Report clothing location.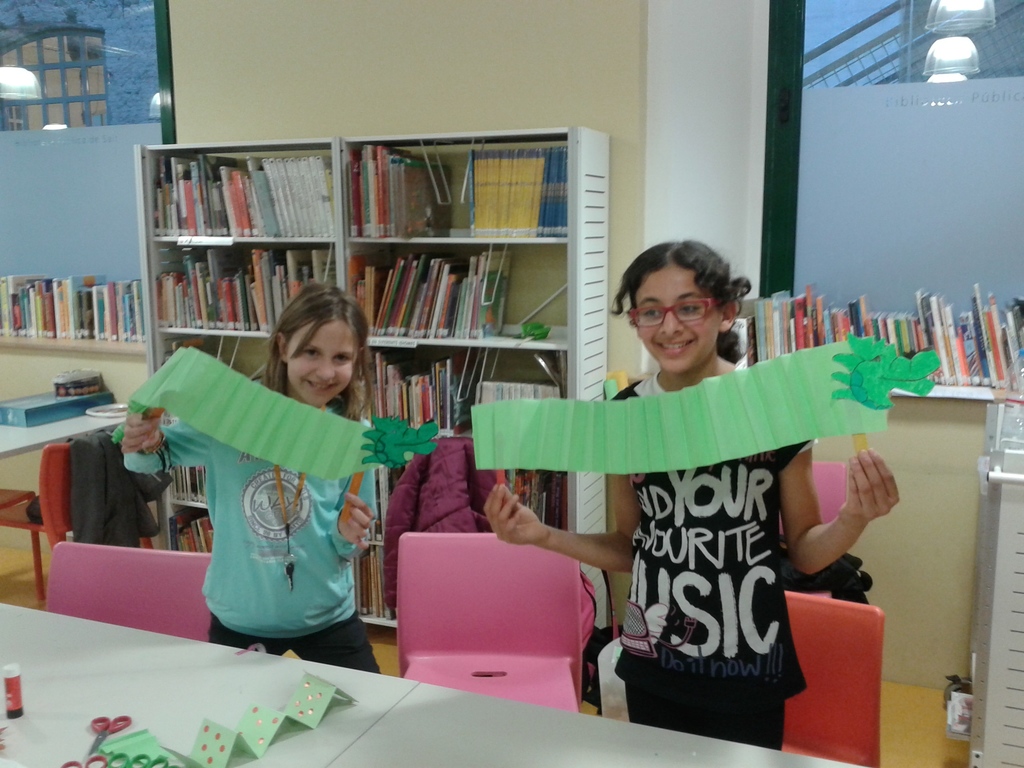
Report: 611/372/819/749.
